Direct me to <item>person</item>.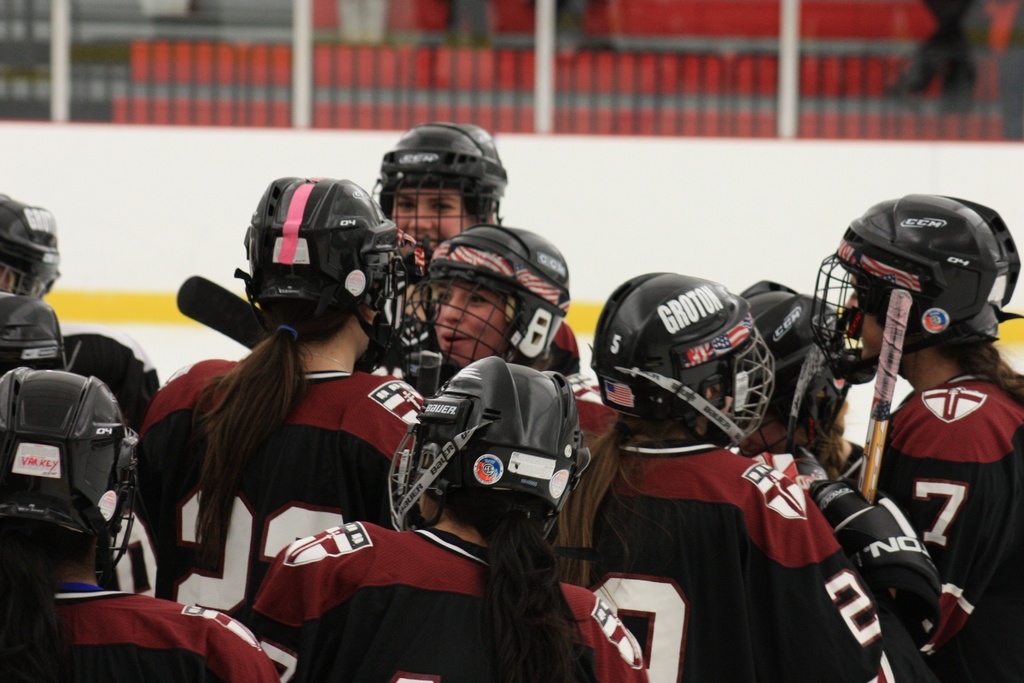
Direction: {"left": 130, "top": 177, "right": 419, "bottom": 616}.
